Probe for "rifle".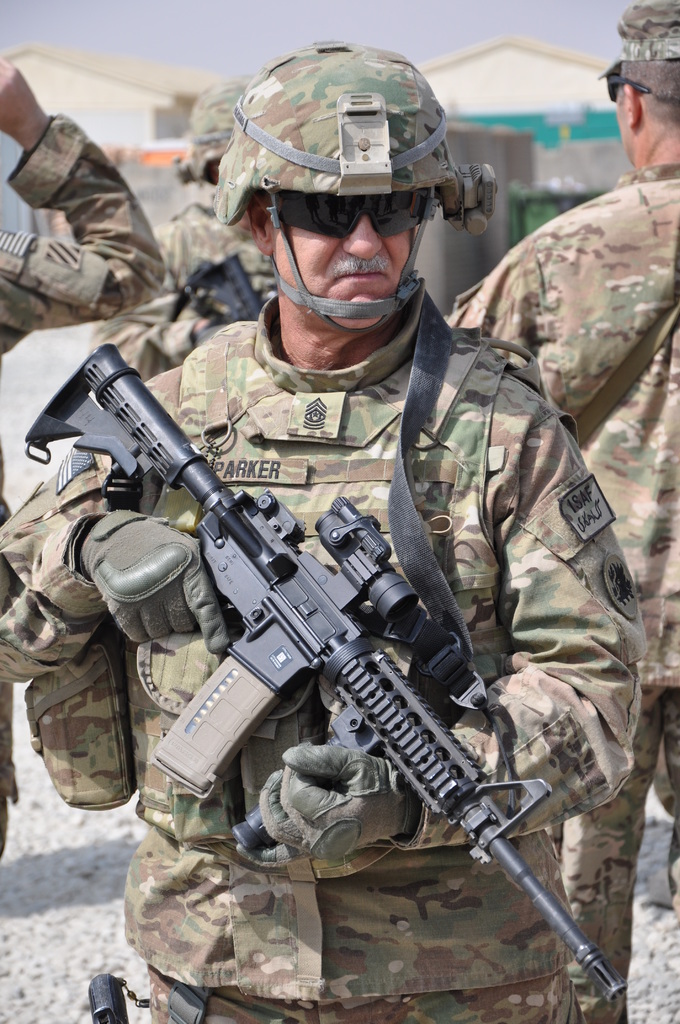
Probe result: <box>49,408,605,974</box>.
